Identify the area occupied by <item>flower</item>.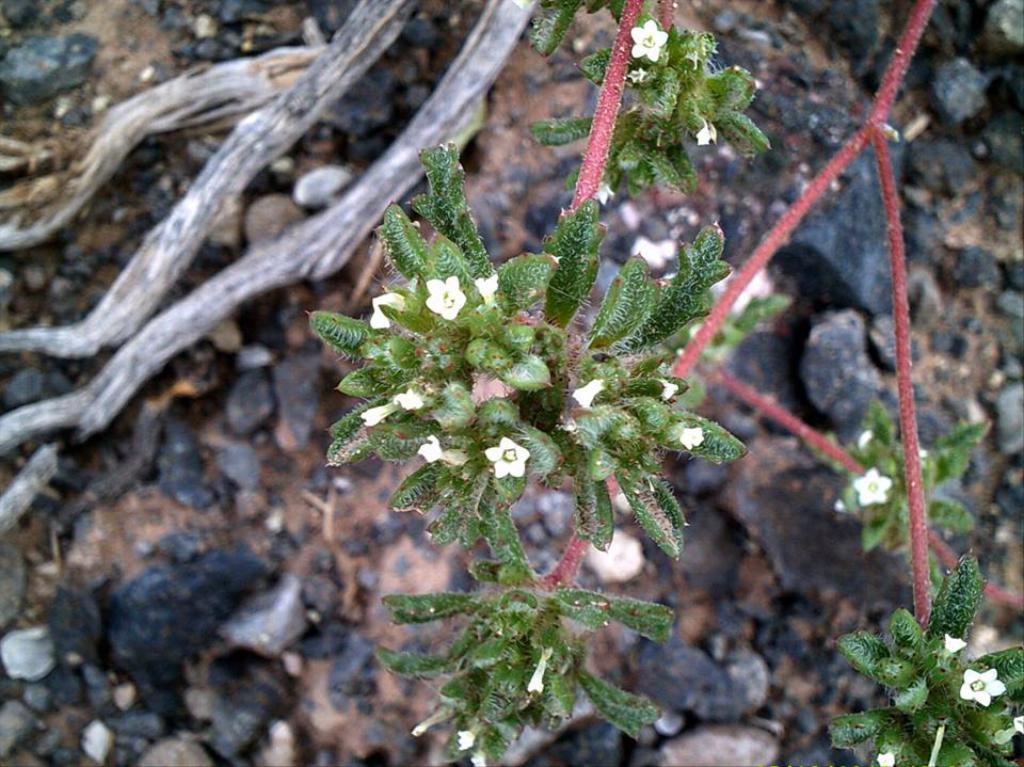
Area: Rect(397, 393, 422, 408).
